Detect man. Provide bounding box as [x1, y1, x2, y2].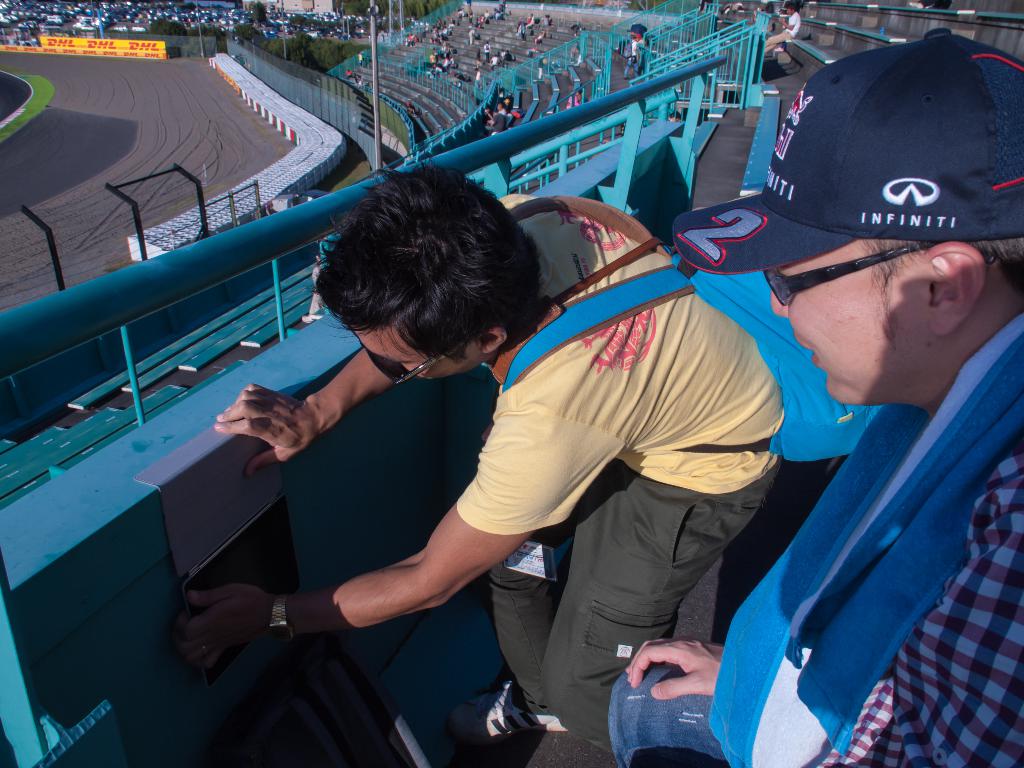
[467, 25, 477, 46].
